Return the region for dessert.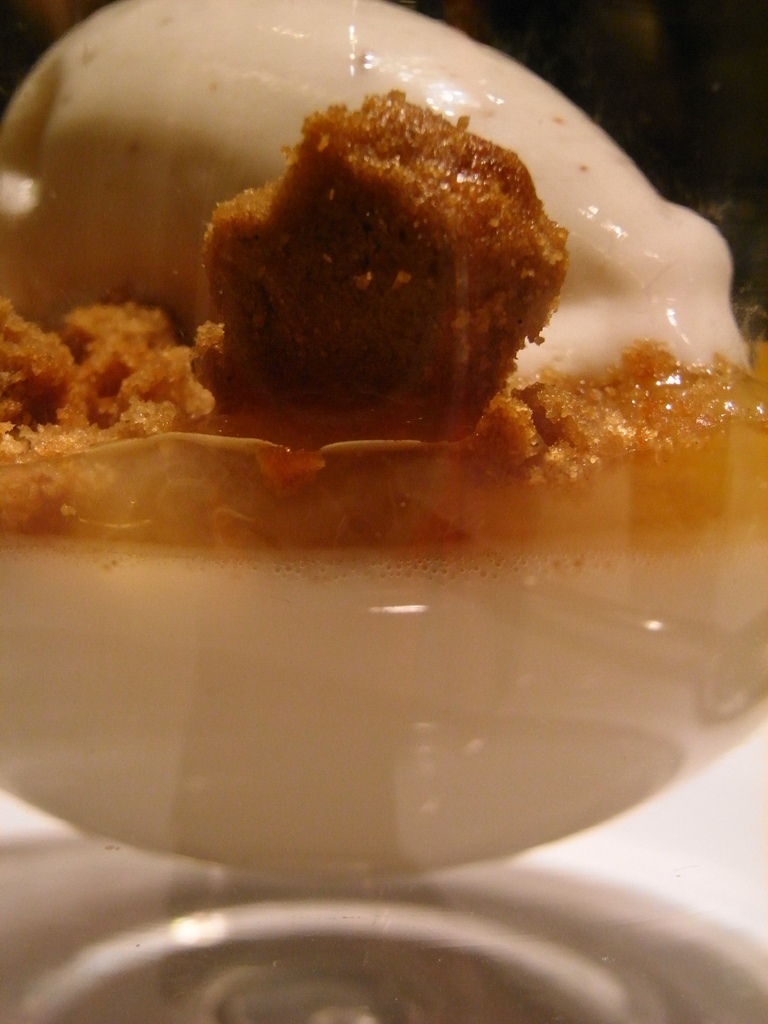
[x1=0, y1=0, x2=767, y2=884].
